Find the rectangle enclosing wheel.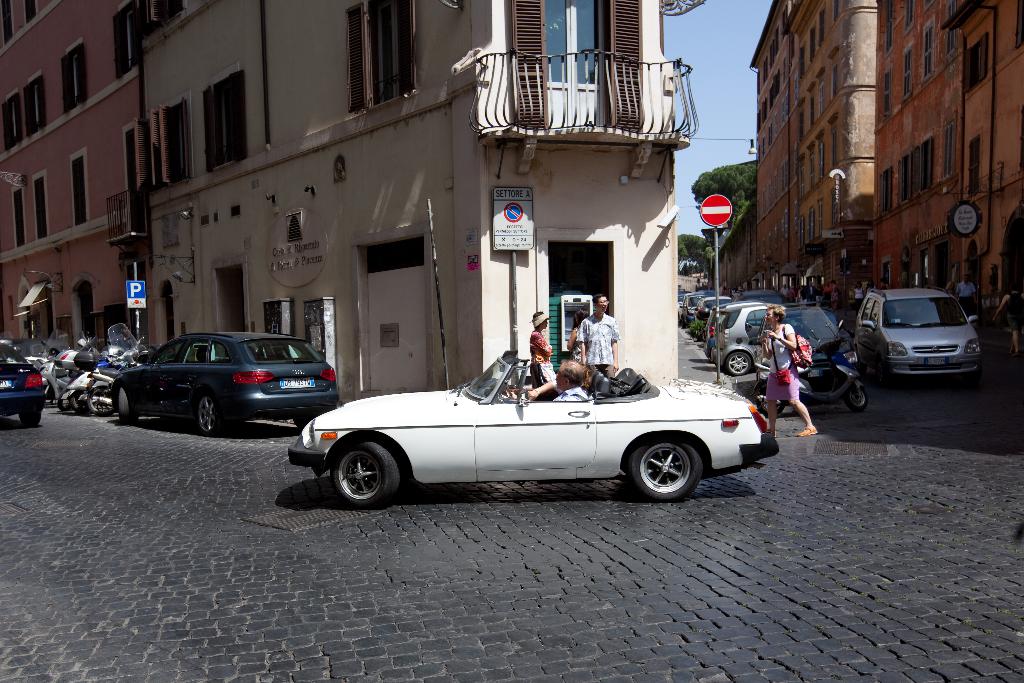
box(71, 389, 86, 411).
